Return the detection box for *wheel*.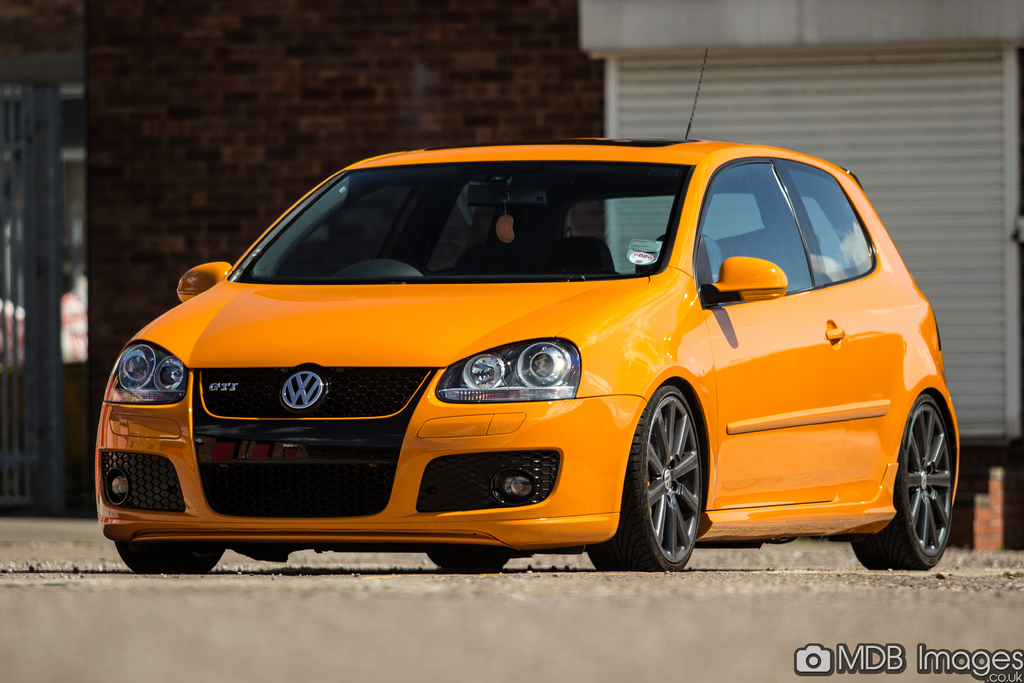
116 539 221 577.
